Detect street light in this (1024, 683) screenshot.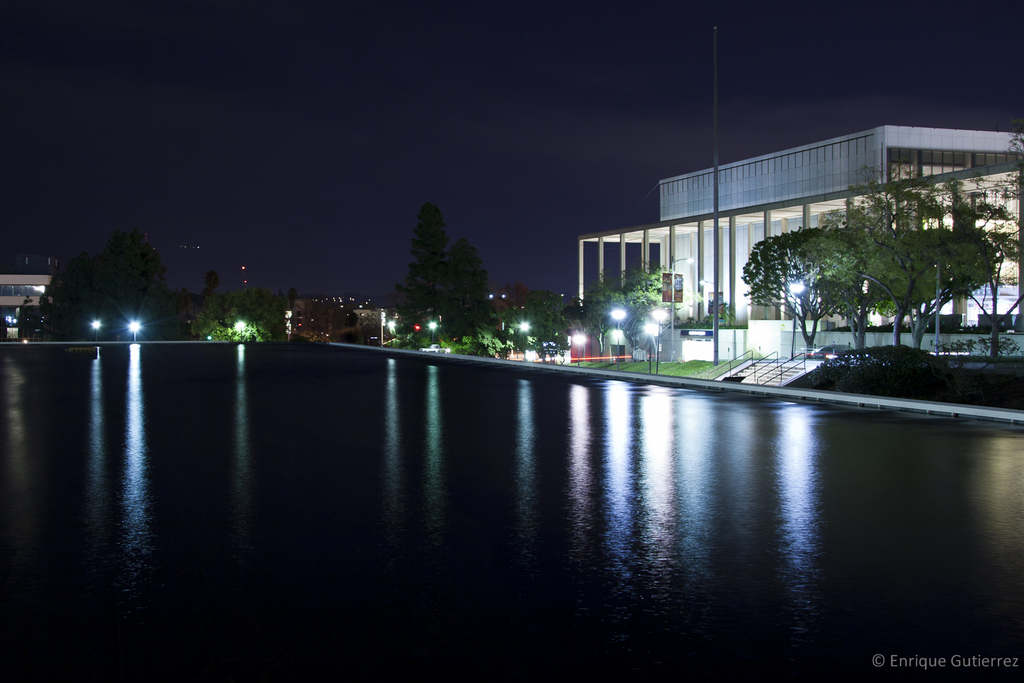
Detection: BBox(90, 320, 100, 341).
